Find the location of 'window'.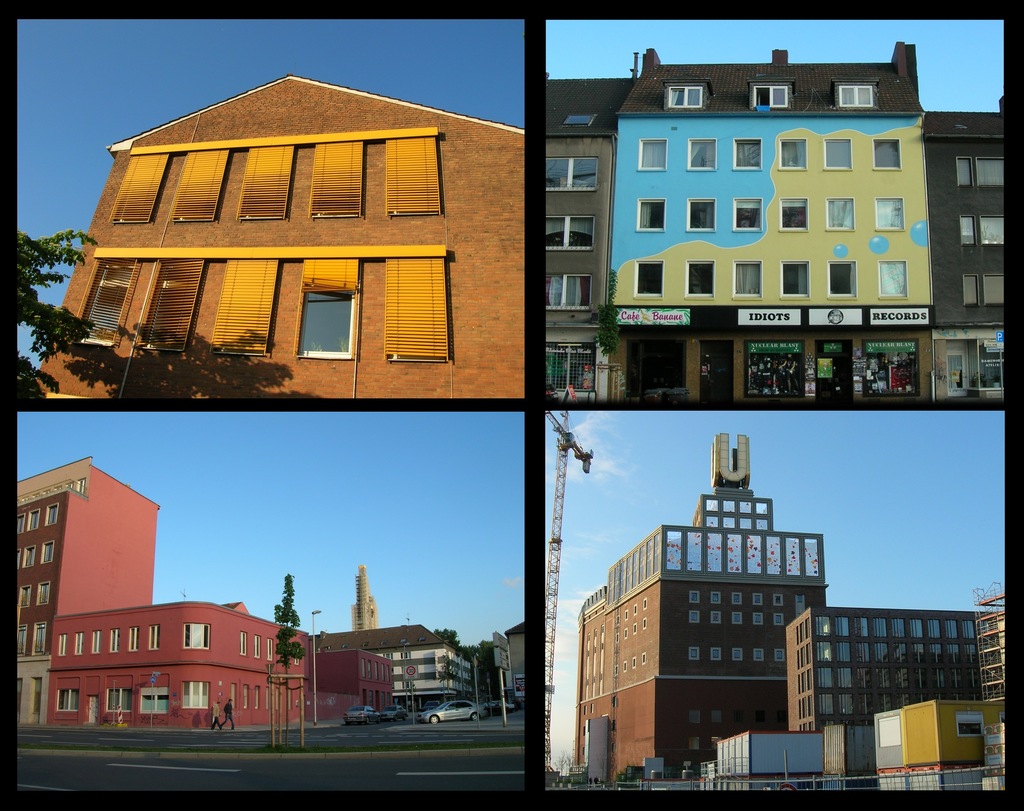
Location: 236:629:252:660.
